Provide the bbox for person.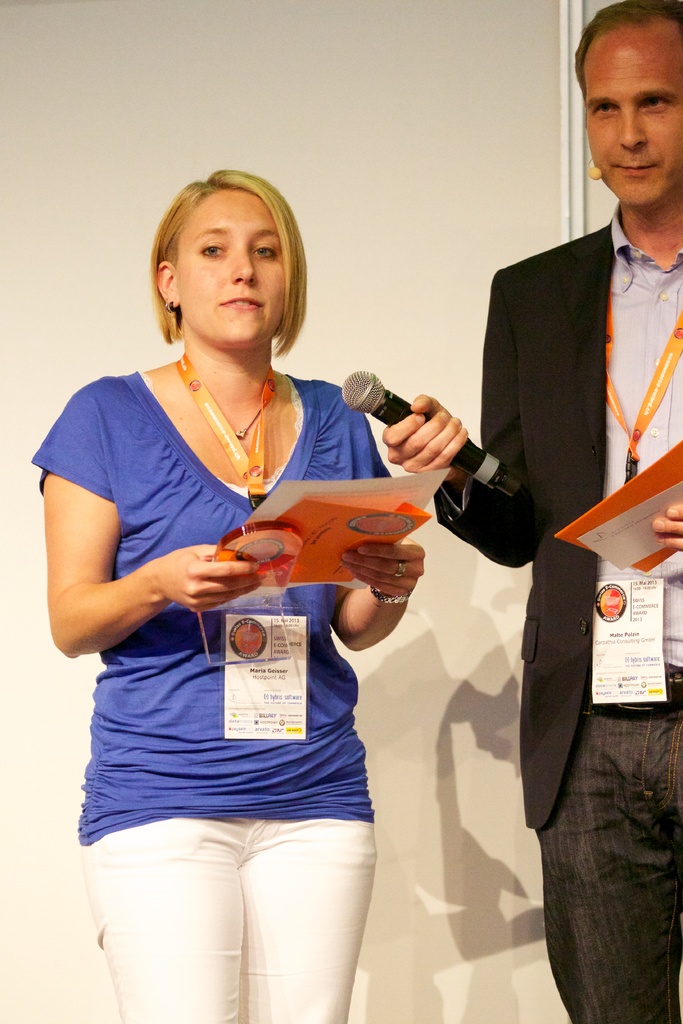
l=58, t=123, r=506, b=856.
